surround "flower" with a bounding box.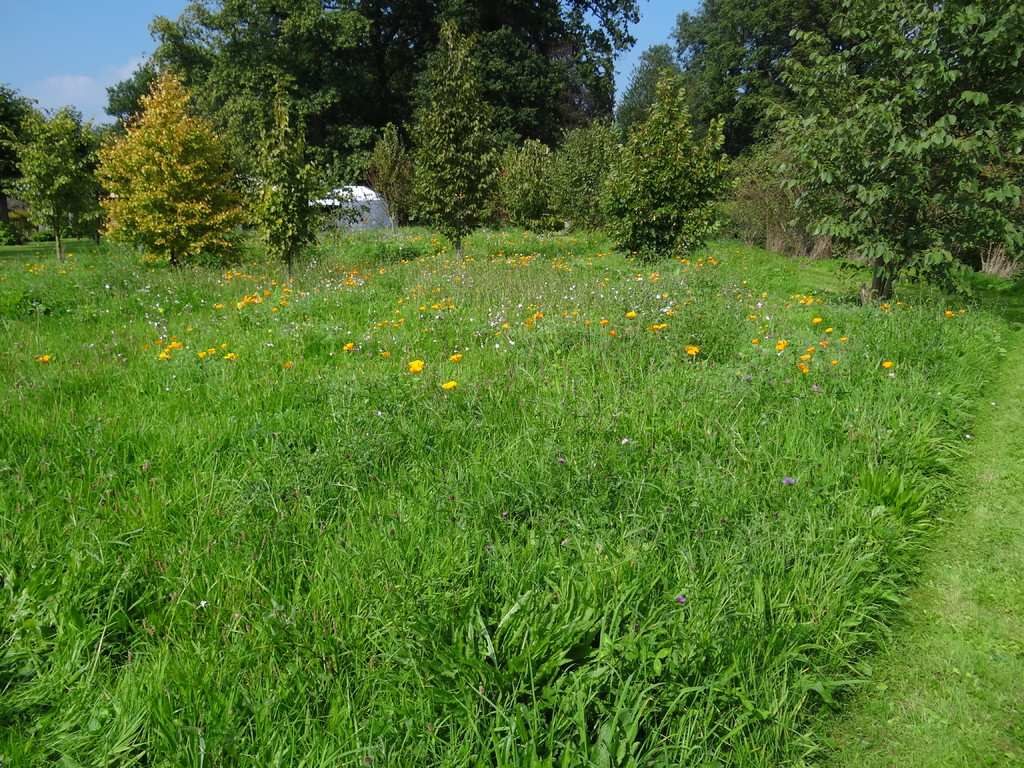
(812, 381, 822, 396).
